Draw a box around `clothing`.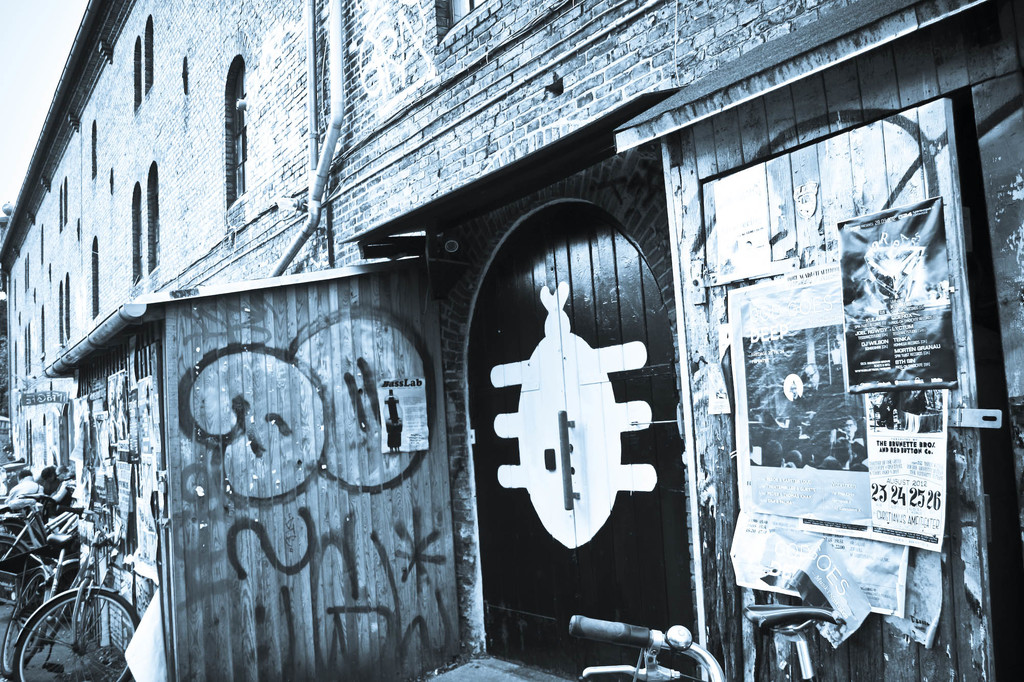
[x1=4, y1=475, x2=44, y2=498].
